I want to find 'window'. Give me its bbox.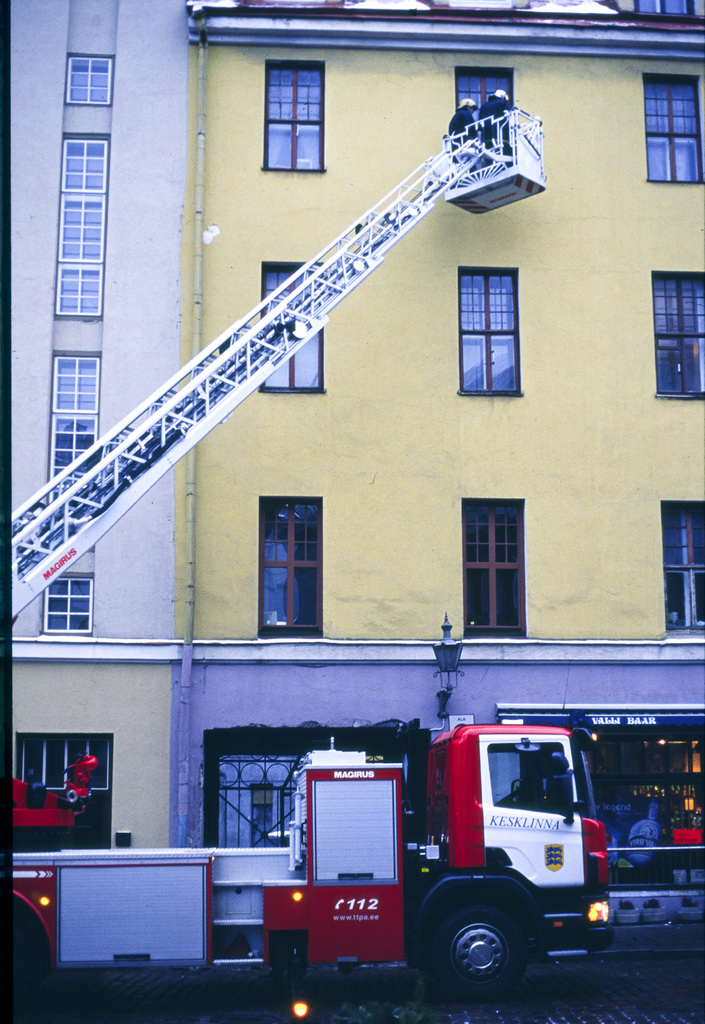
detection(61, 138, 109, 199).
